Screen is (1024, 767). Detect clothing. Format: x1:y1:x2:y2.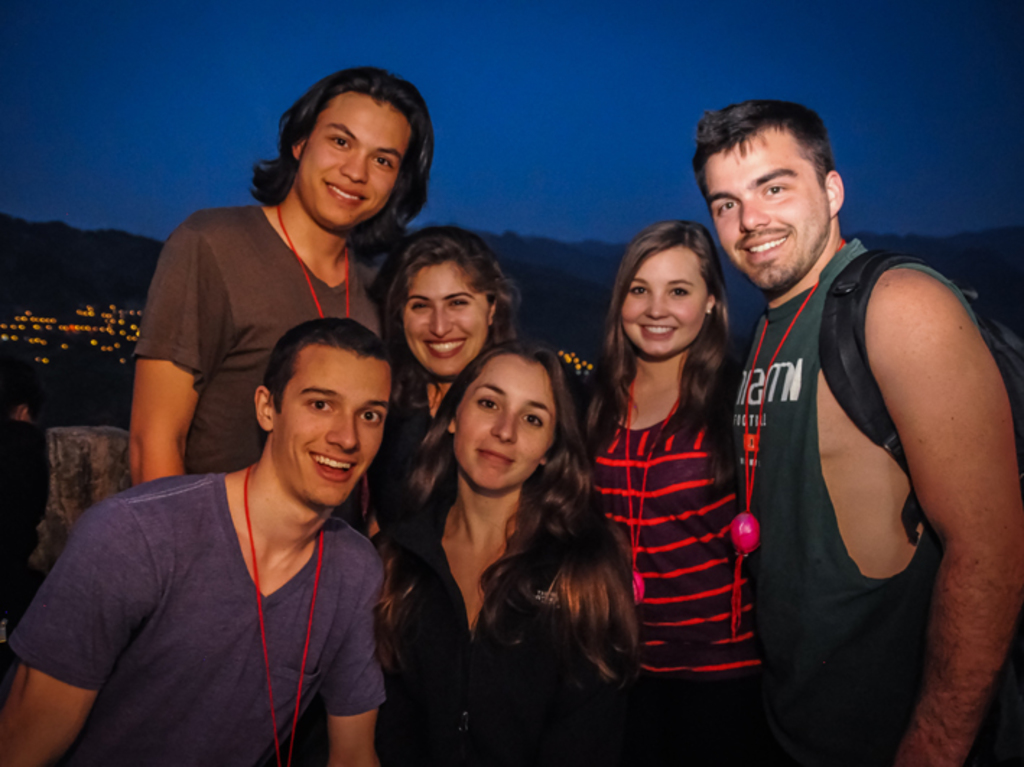
592:404:780:766.
